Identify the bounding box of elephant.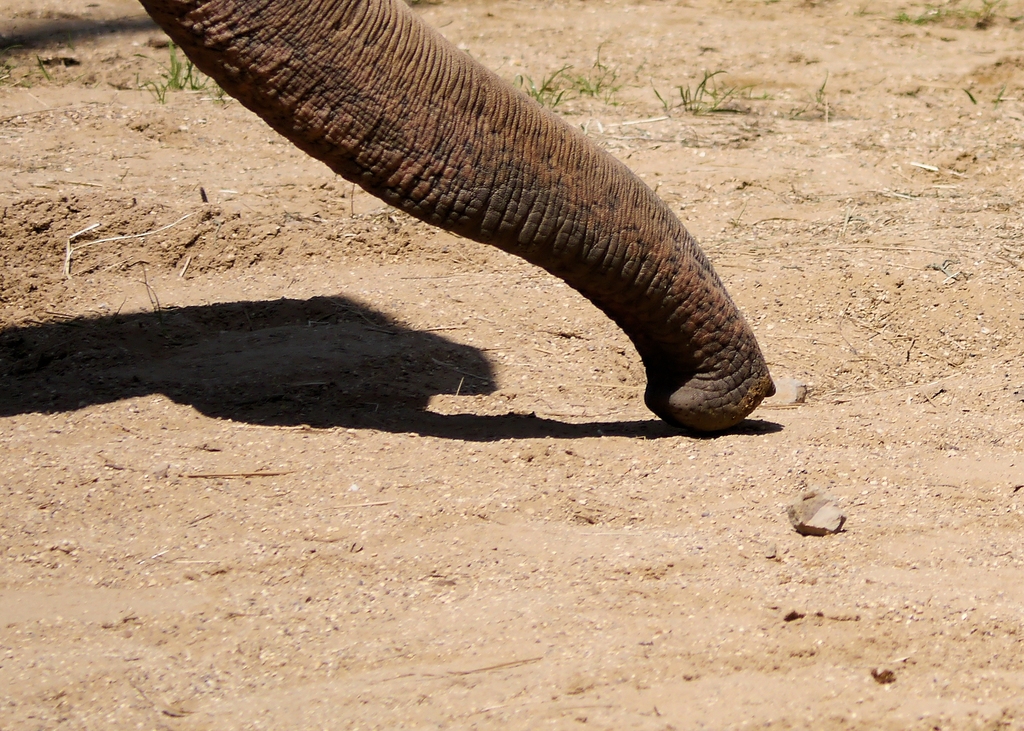
(left=83, top=0, right=779, bottom=460).
